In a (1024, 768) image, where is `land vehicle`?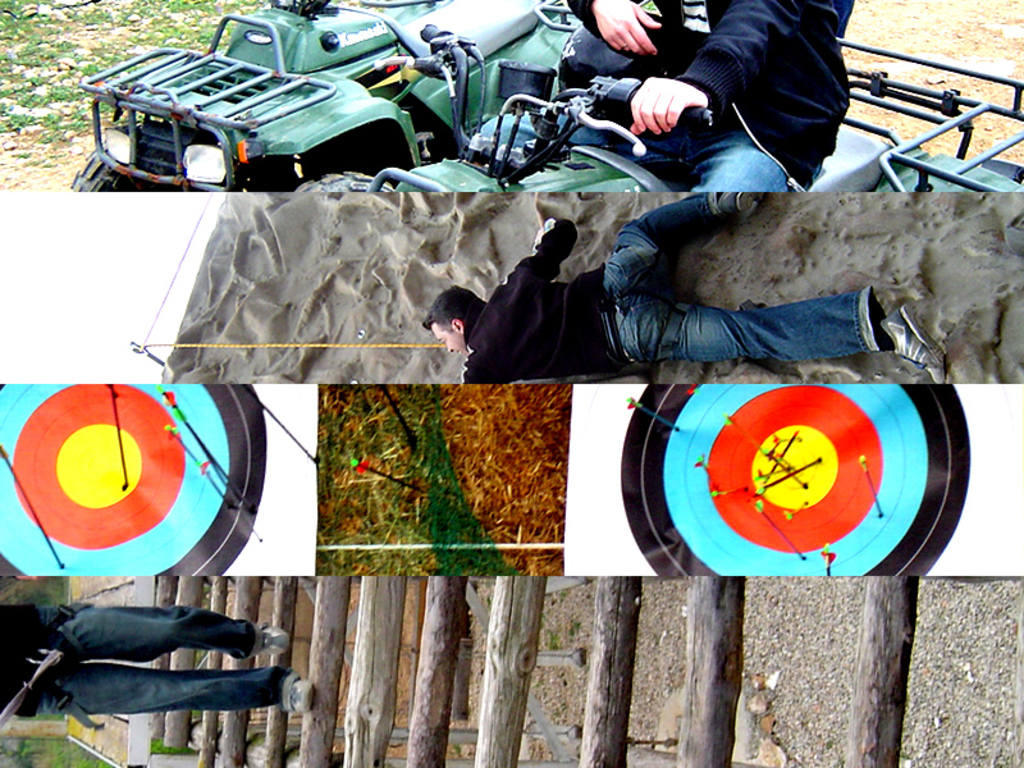
<box>70,0,704,201</box>.
